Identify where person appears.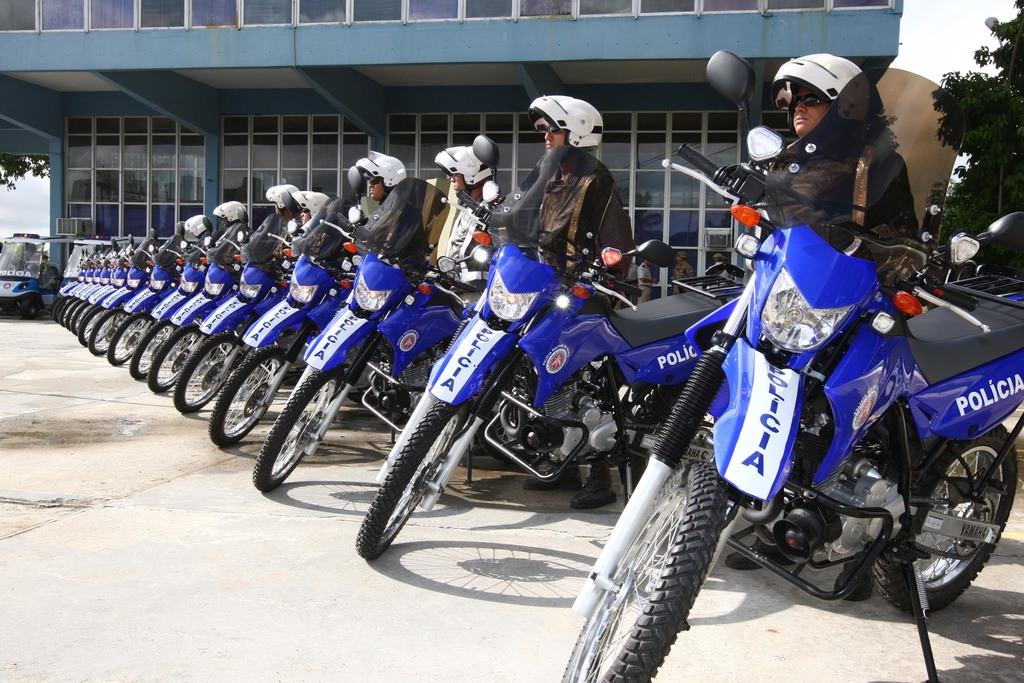
Appears at [368,150,424,269].
